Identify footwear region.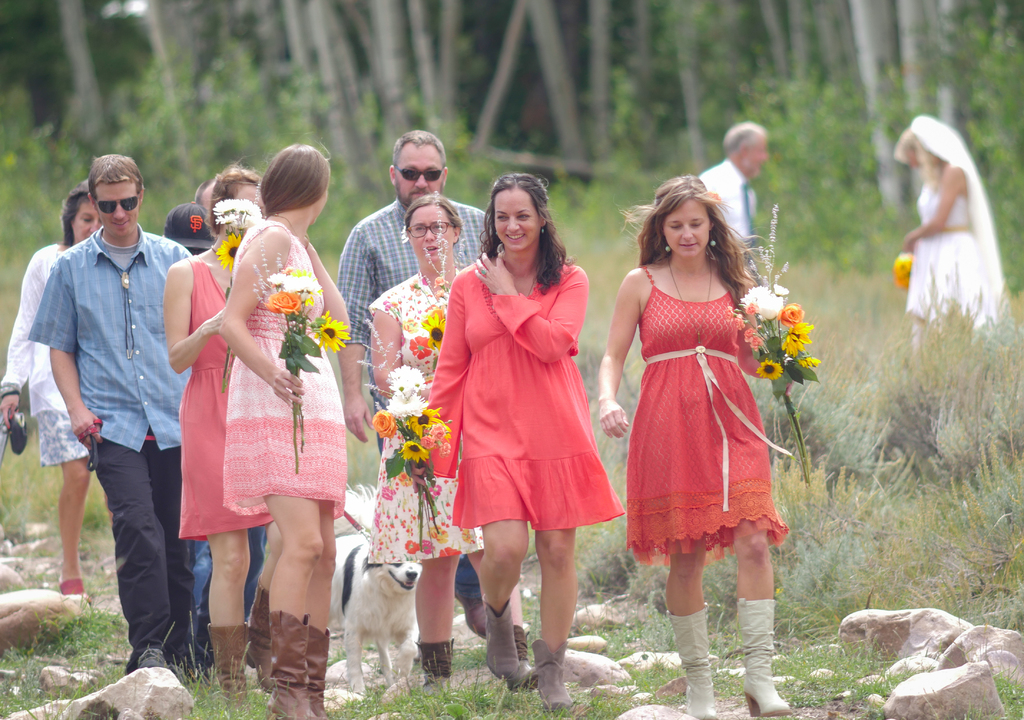
Region: [666,605,718,717].
